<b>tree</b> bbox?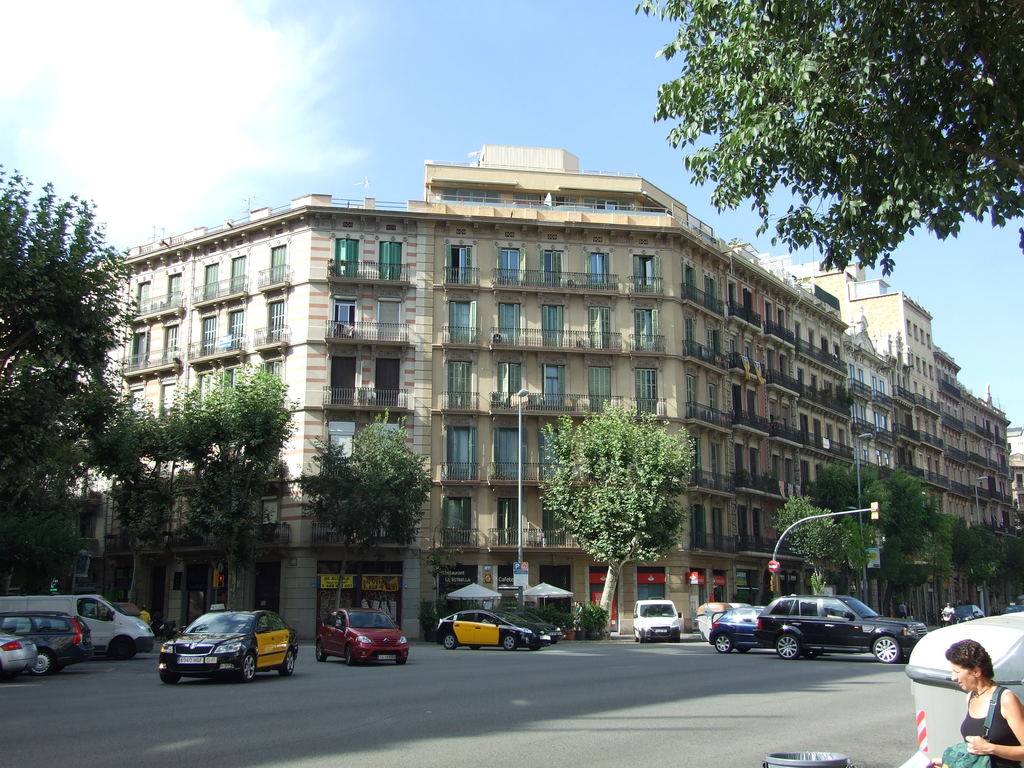
(173,358,344,606)
